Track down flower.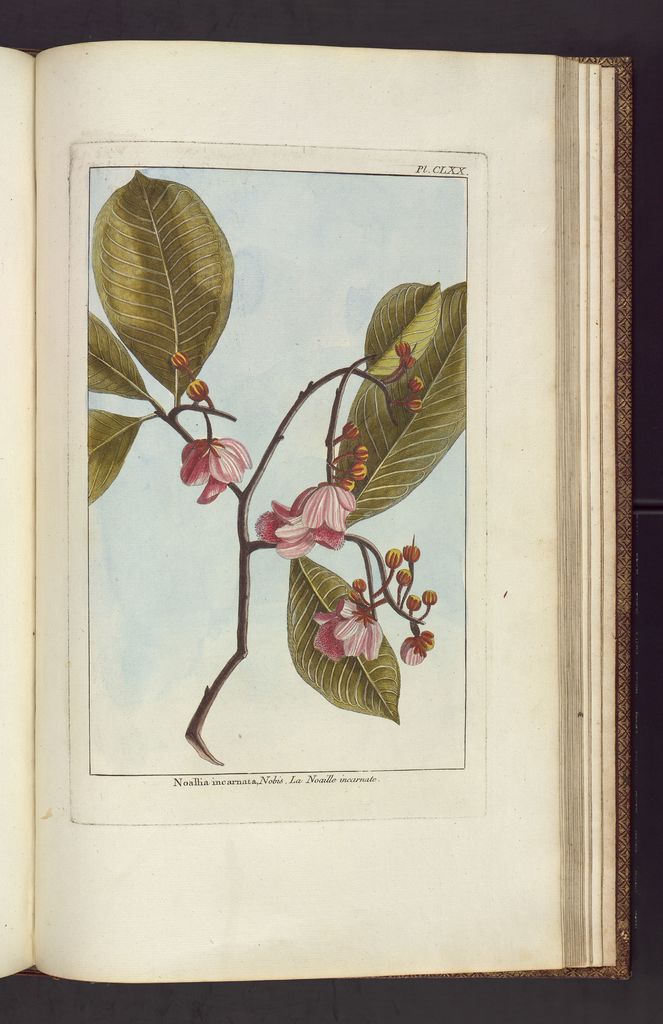
Tracked to {"left": 256, "top": 477, "right": 347, "bottom": 561}.
